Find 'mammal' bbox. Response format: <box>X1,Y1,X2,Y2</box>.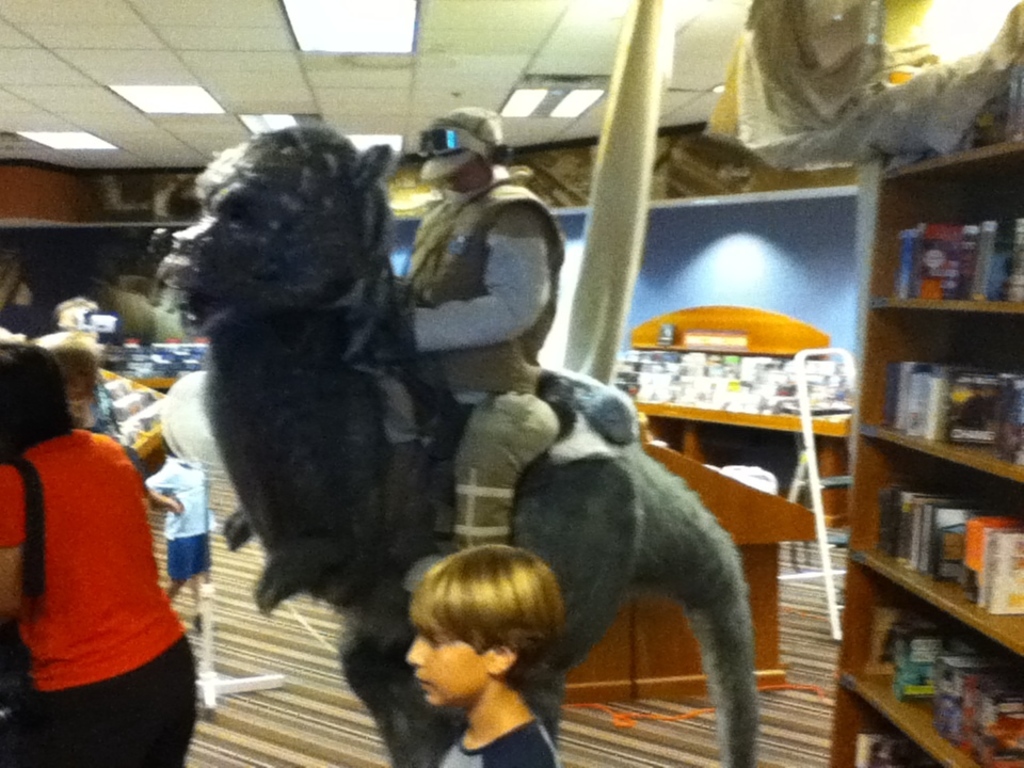
<box>149,109,758,767</box>.
